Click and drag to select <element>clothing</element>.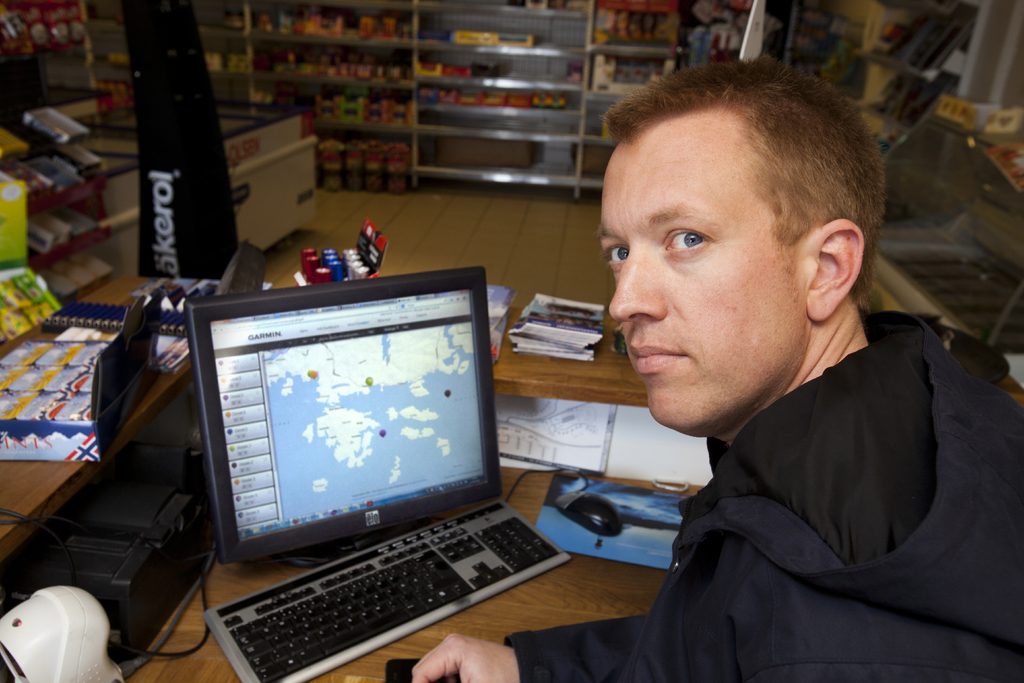
Selection: x1=572 y1=289 x2=998 y2=675.
